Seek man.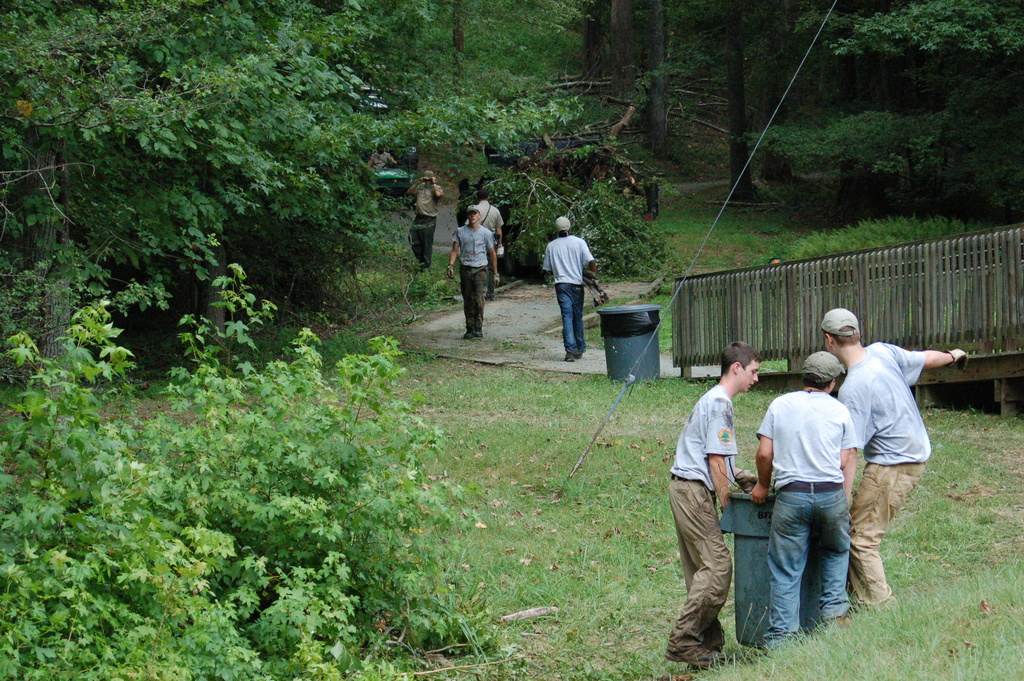
locate(813, 302, 978, 614).
